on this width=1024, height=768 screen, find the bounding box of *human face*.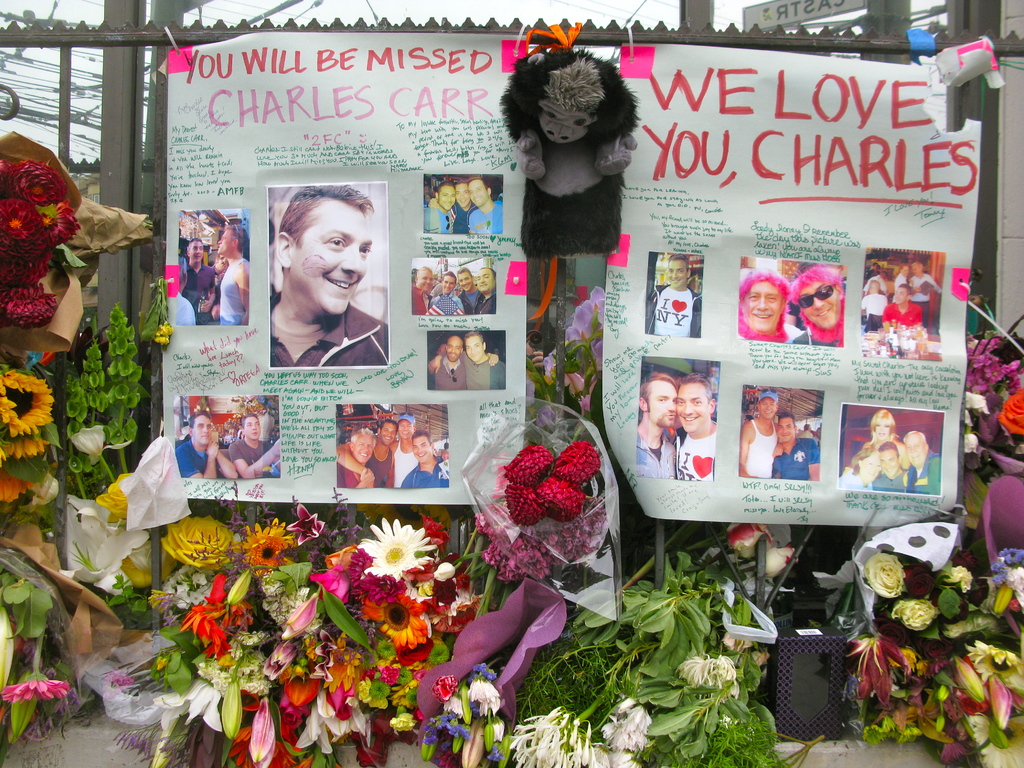
Bounding box: 444 274 457 292.
